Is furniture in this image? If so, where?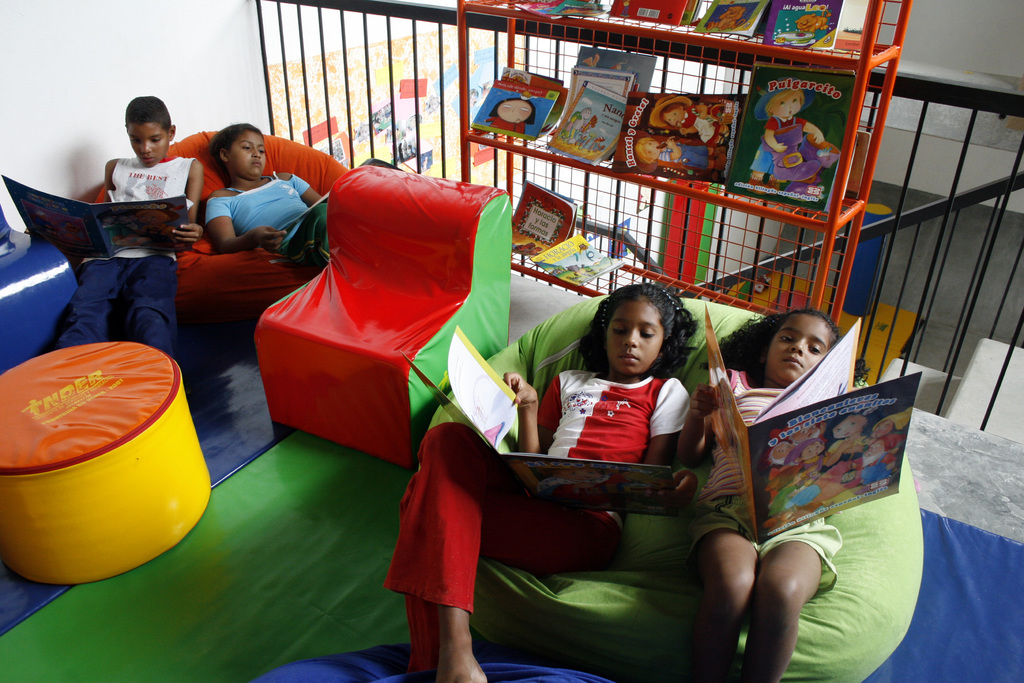
Yes, at [457,0,908,327].
